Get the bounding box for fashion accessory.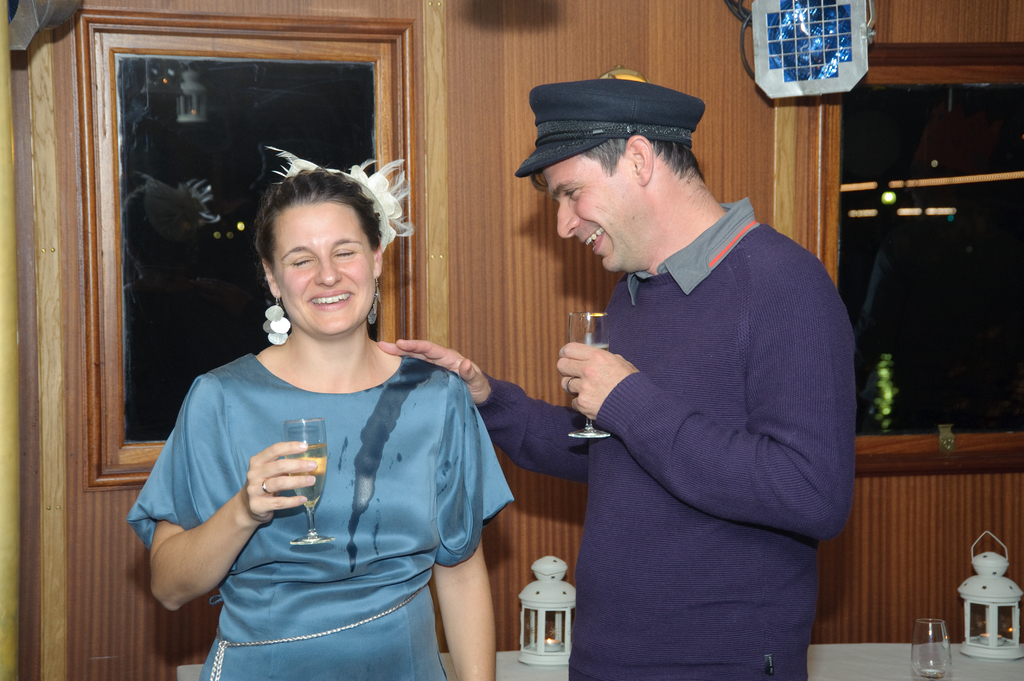
(367,282,382,329).
